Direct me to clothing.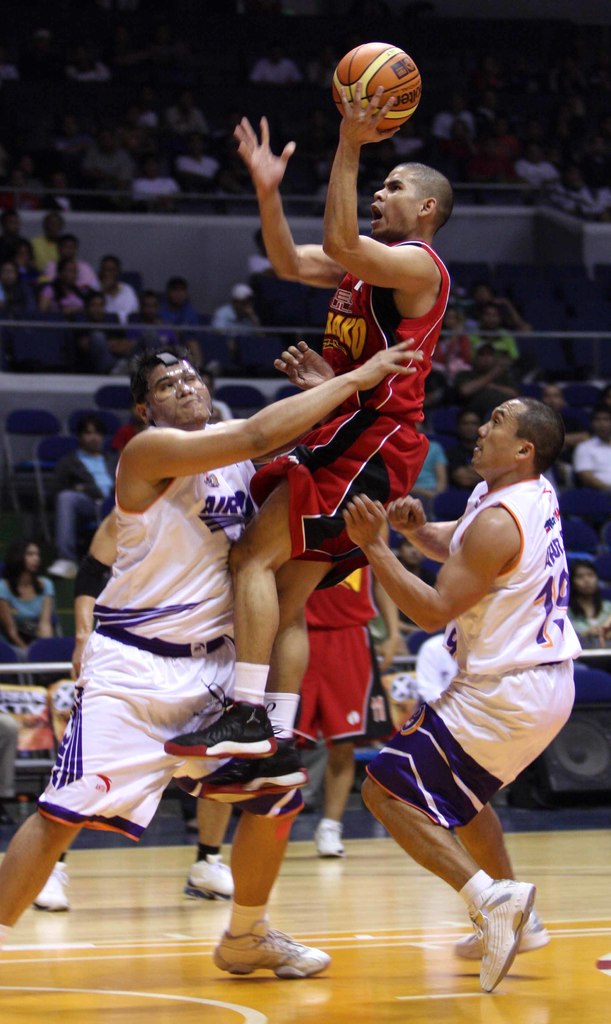
Direction: region(572, 436, 610, 488).
